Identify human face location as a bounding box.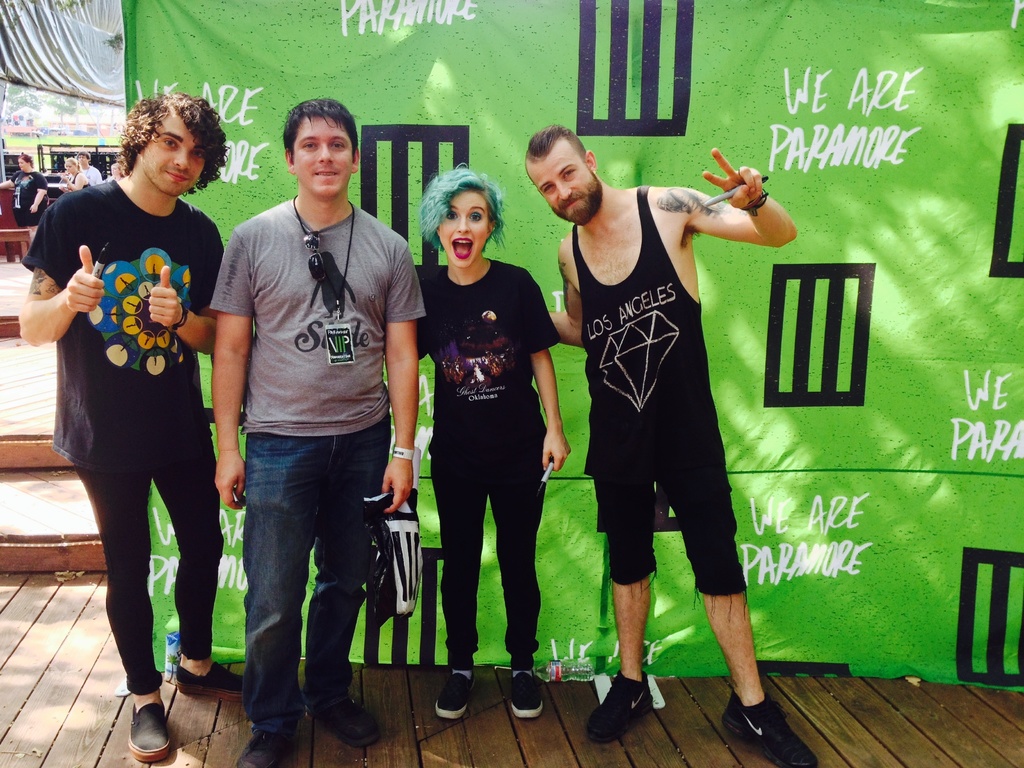
l=294, t=125, r=356, b=195.
